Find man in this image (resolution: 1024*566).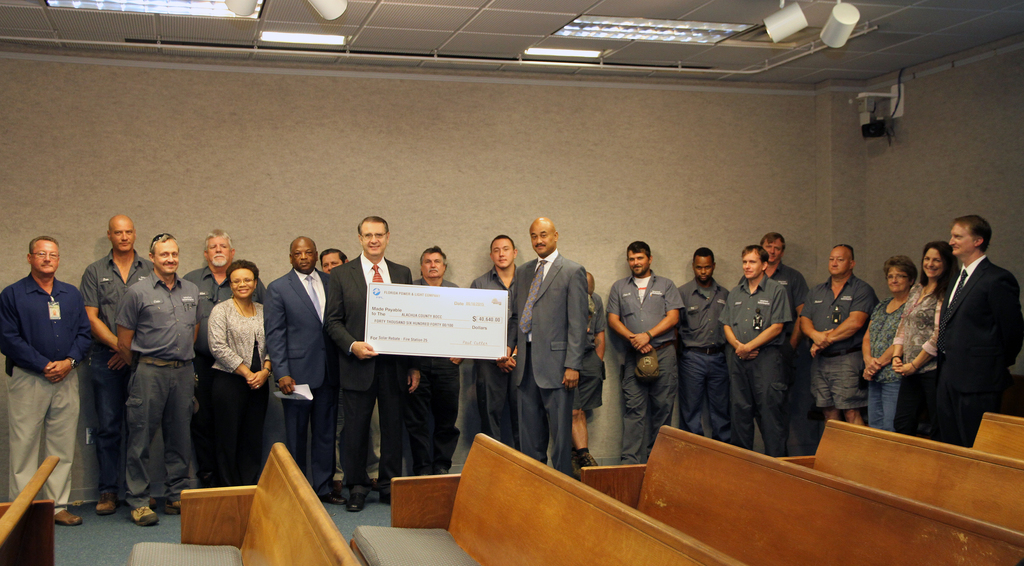
region(465, 233, 529, 451).
